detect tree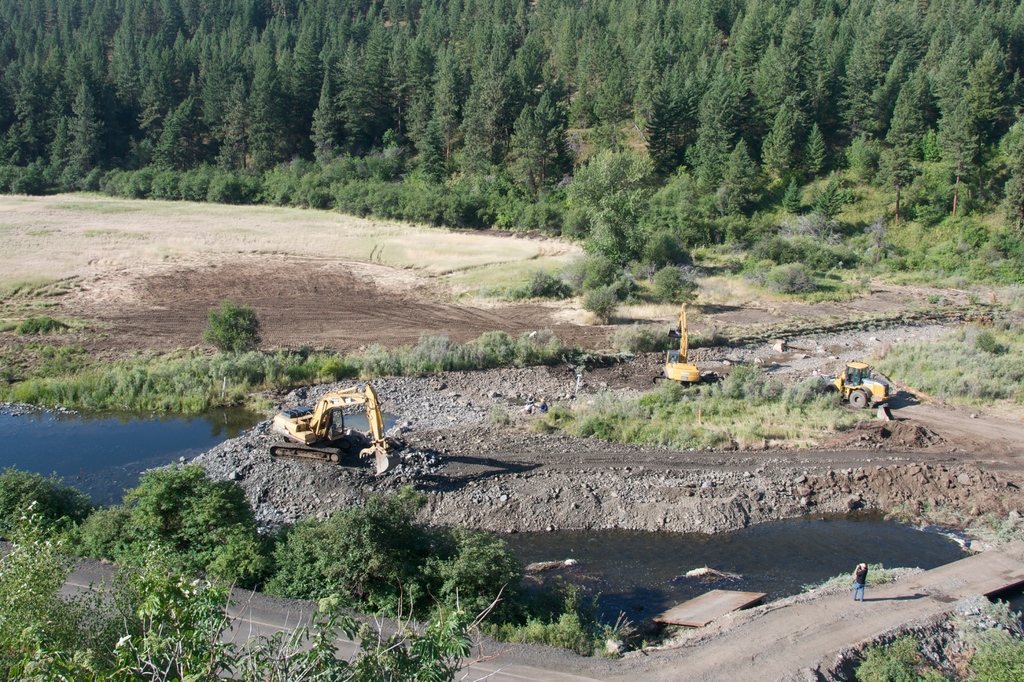
765:261:810:296
